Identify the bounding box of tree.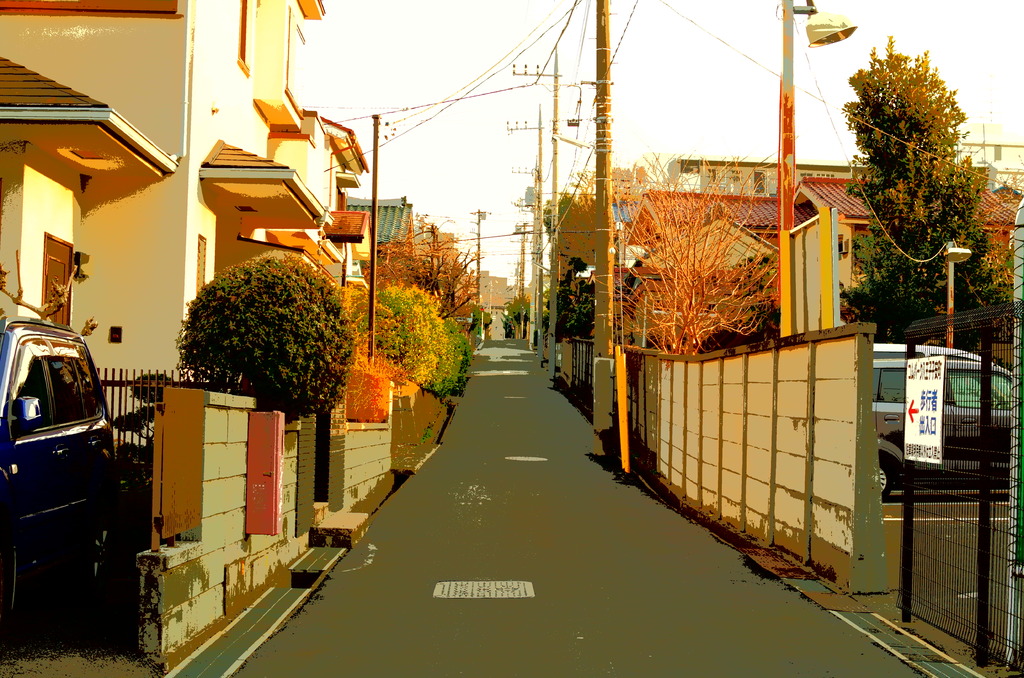
box=[984, 207, 1023, 337].
